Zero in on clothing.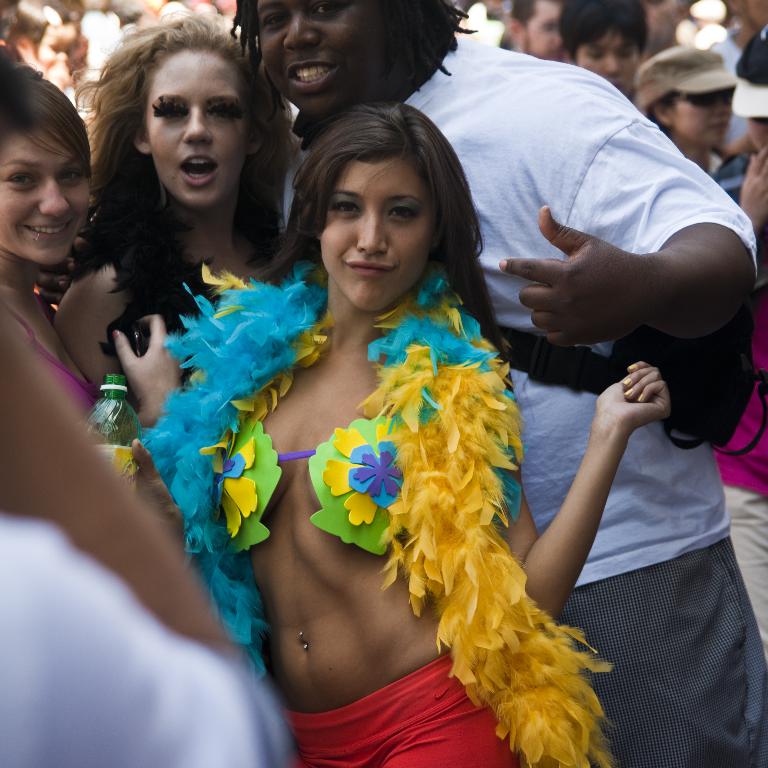
Zeroed in: [left=400, top=43, right=758, bottom=584].
